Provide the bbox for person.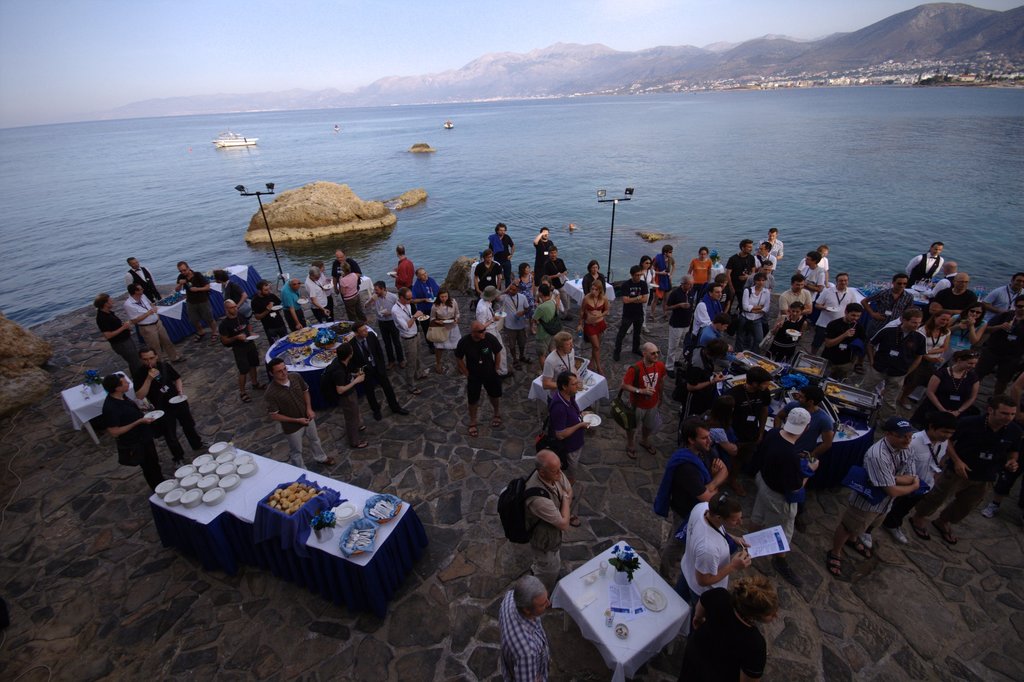
locate(653, 246, 673, 302).
